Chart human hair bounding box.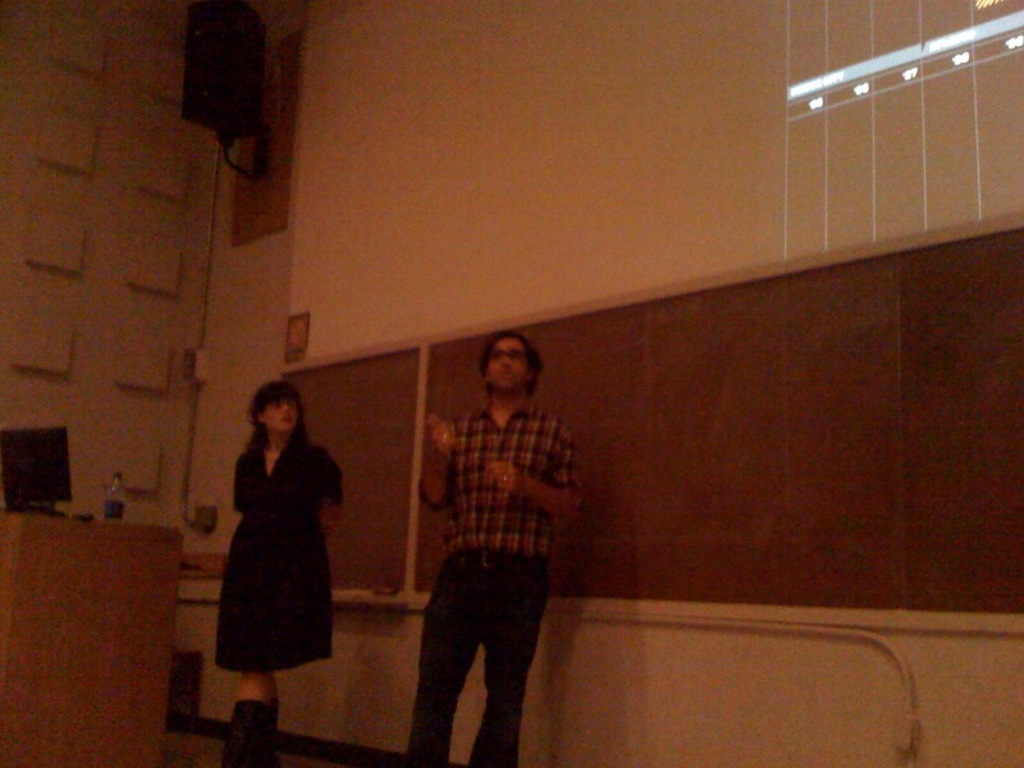
Charted: x1=252, y1=378, x2=305, y2=439.
